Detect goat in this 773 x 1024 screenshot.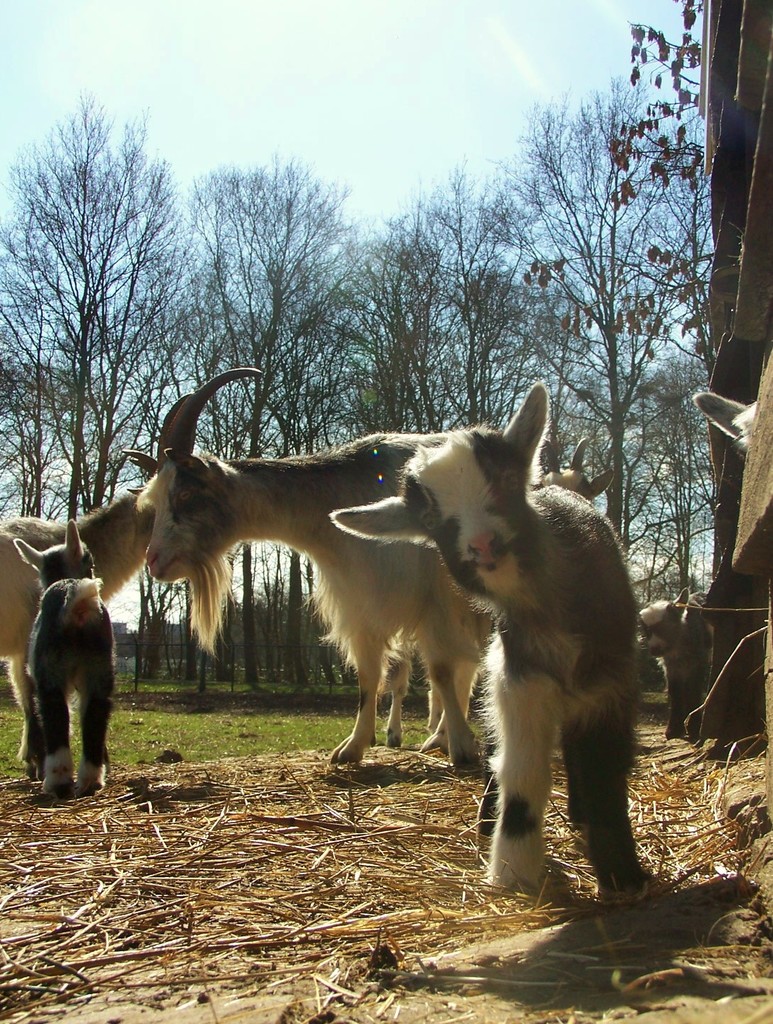
Detection: crop(0, 482, 153, 761).
